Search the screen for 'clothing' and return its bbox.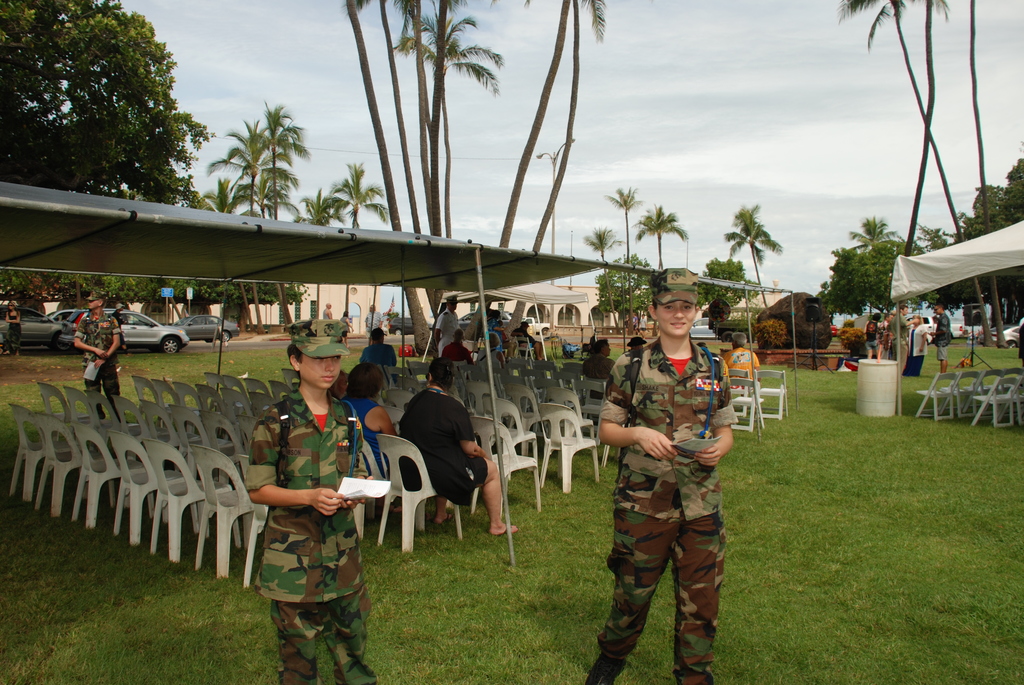
Found: box=[867, 318, 878, 348].
